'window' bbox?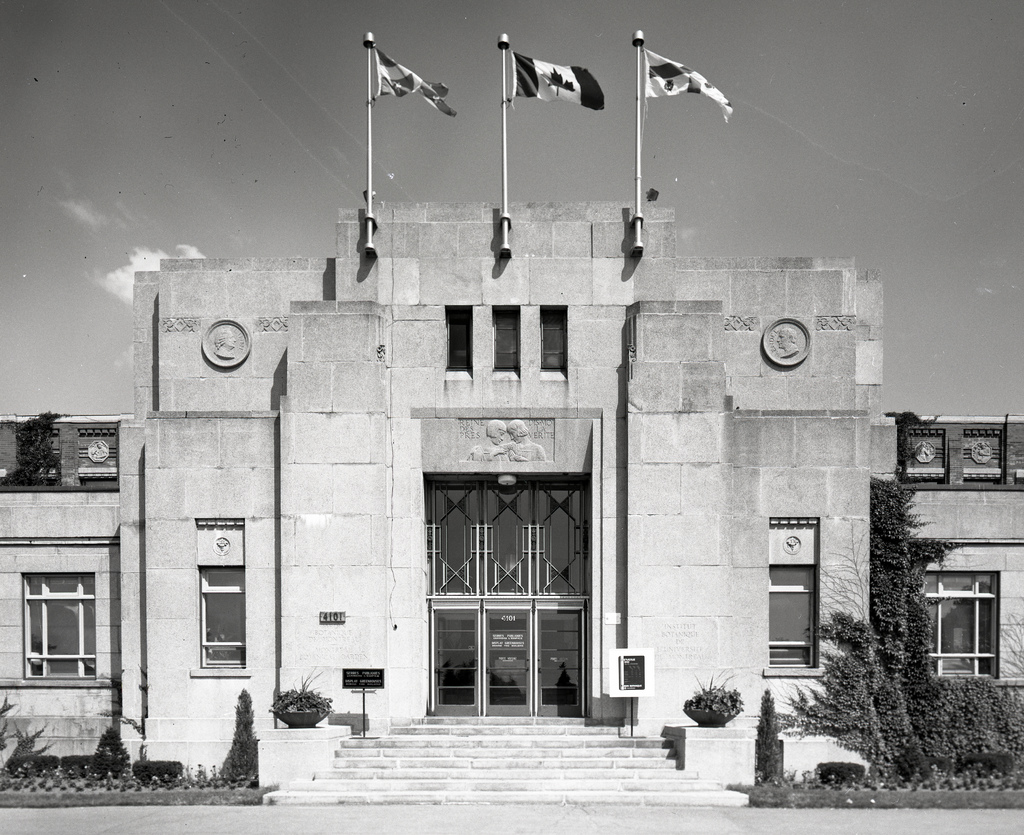
box=[937, 562, 1009, 690]
